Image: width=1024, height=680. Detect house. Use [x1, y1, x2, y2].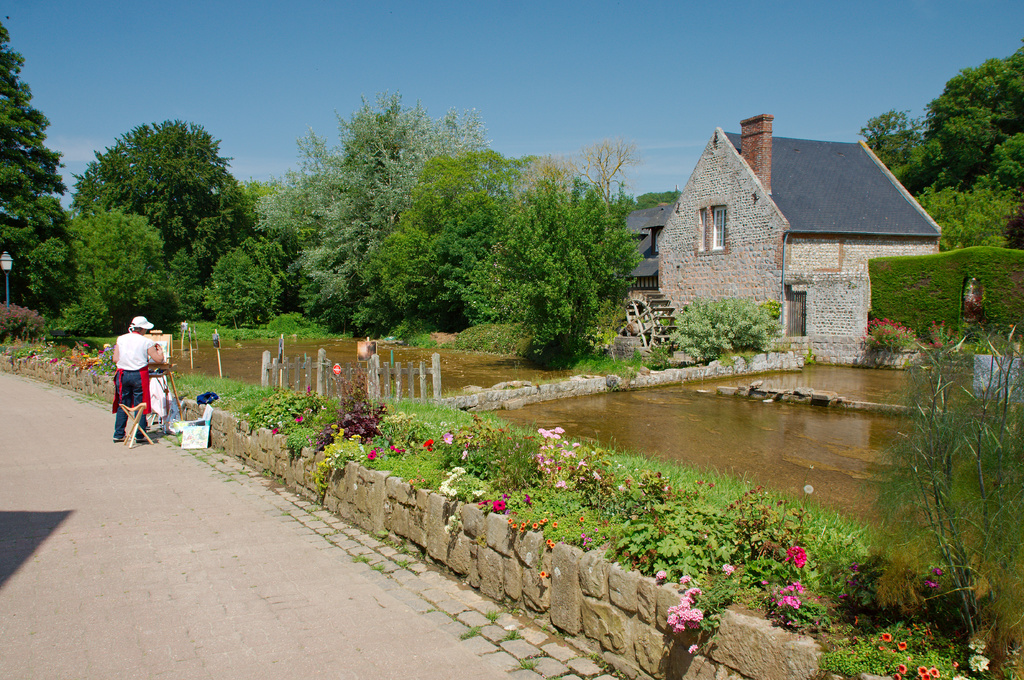
[611, 200, 674, 274].
